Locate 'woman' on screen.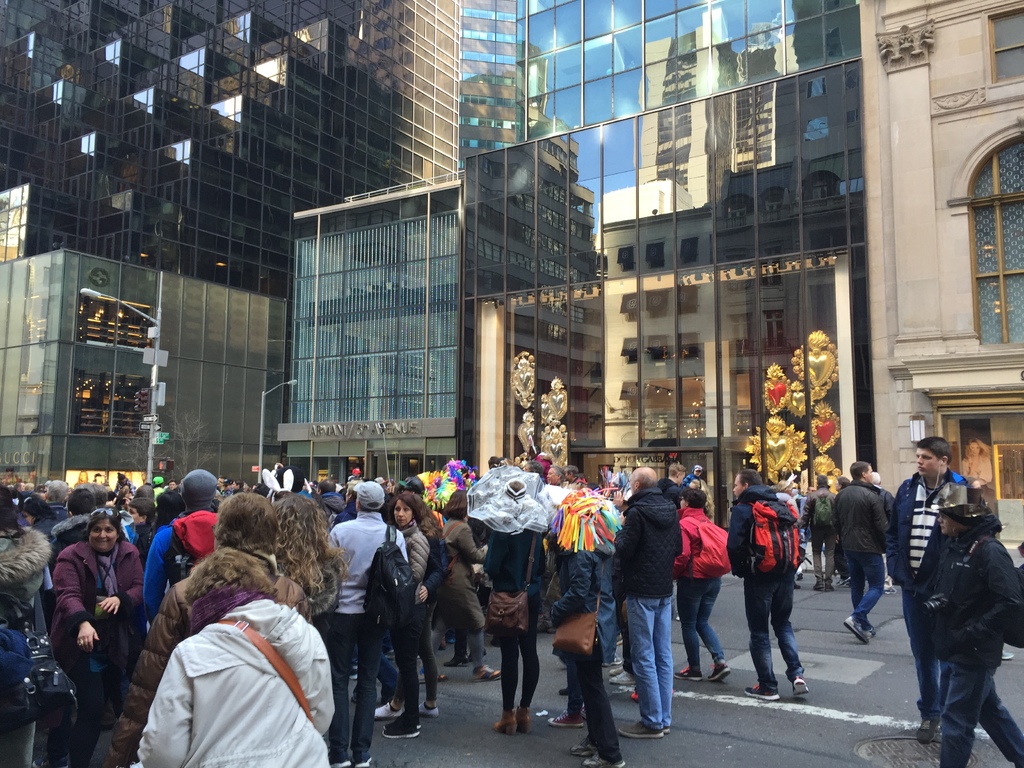
On screen at locate(431, 481, 502, 682).
